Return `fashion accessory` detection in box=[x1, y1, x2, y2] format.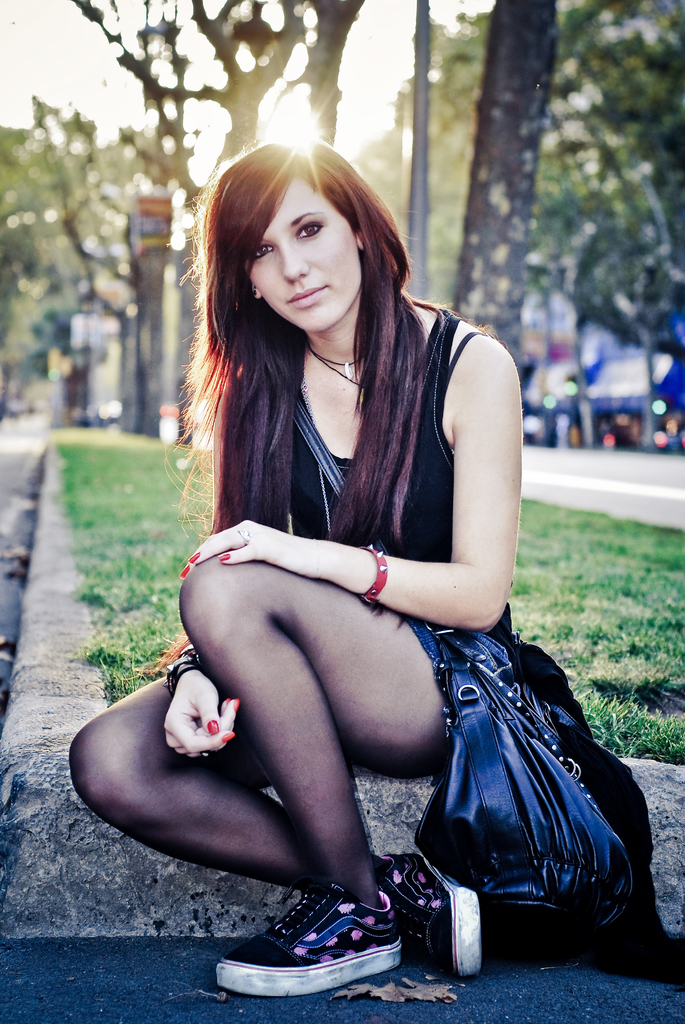
box=[164, 641, 216, 689].
